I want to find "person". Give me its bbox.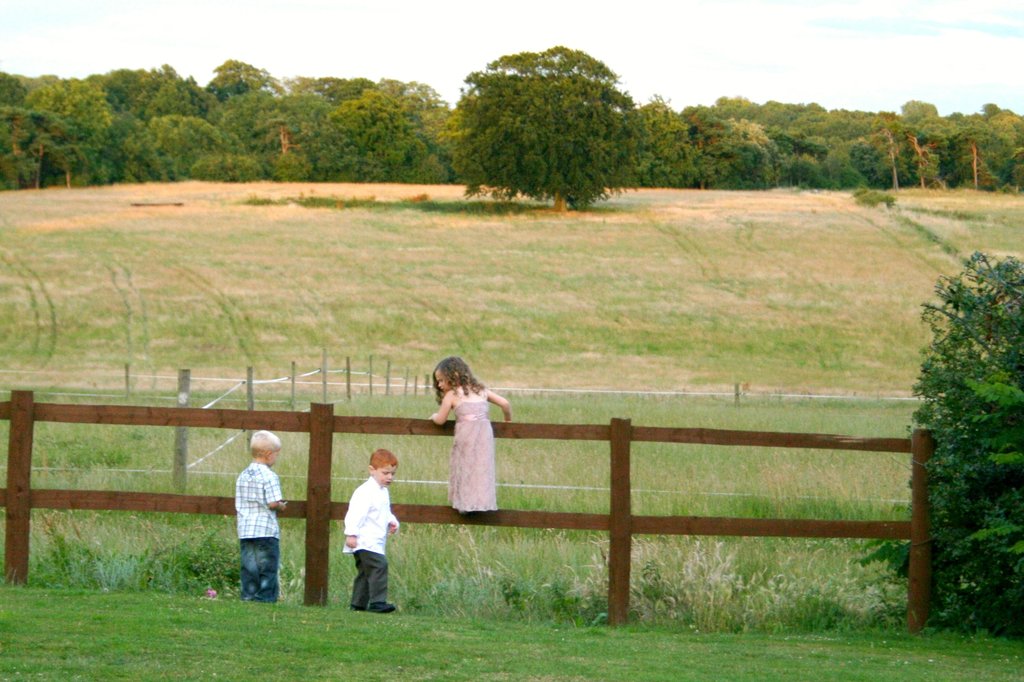
box(332, 465, 407, 631).
